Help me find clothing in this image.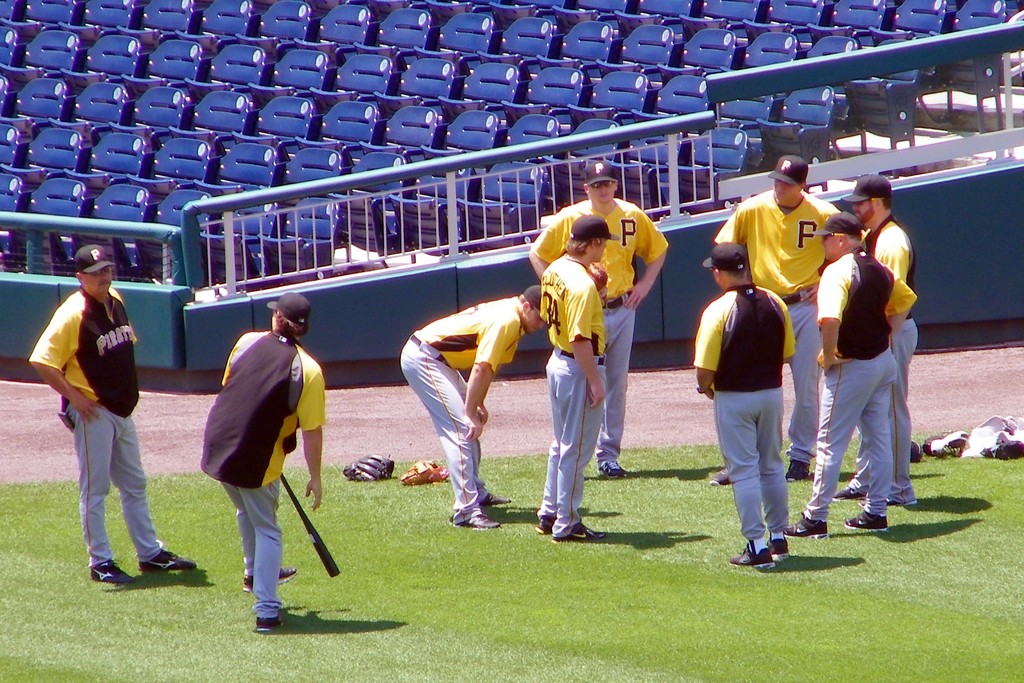
Found it: left=538, top=257, right=609, bottom=540.
